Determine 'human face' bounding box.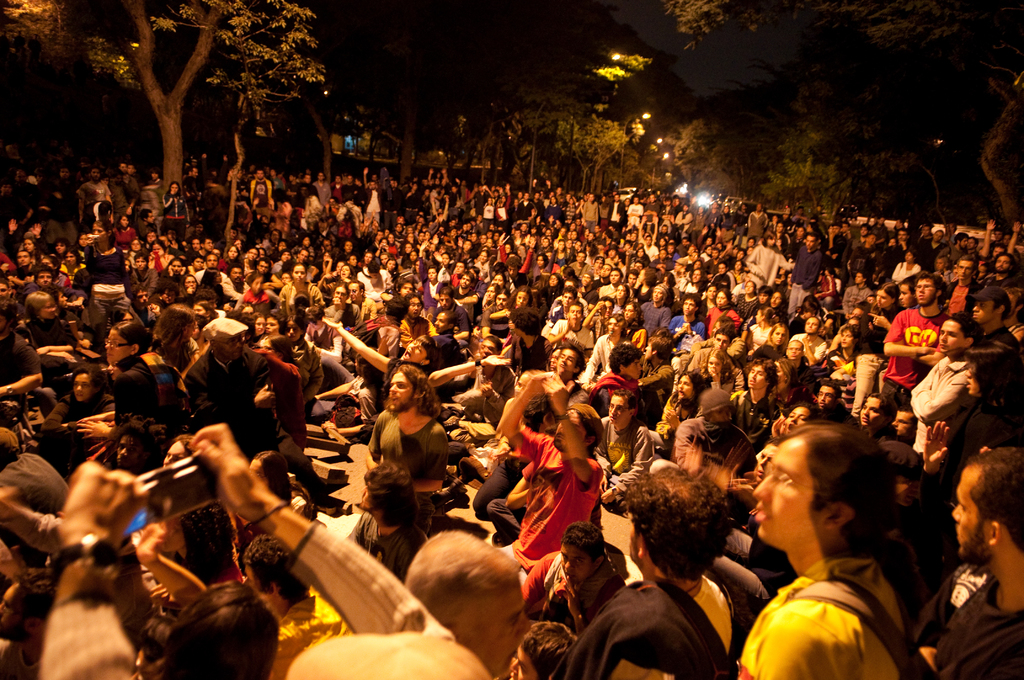
Determined: (x1=750, y1=364, x2=766, y2=389).
